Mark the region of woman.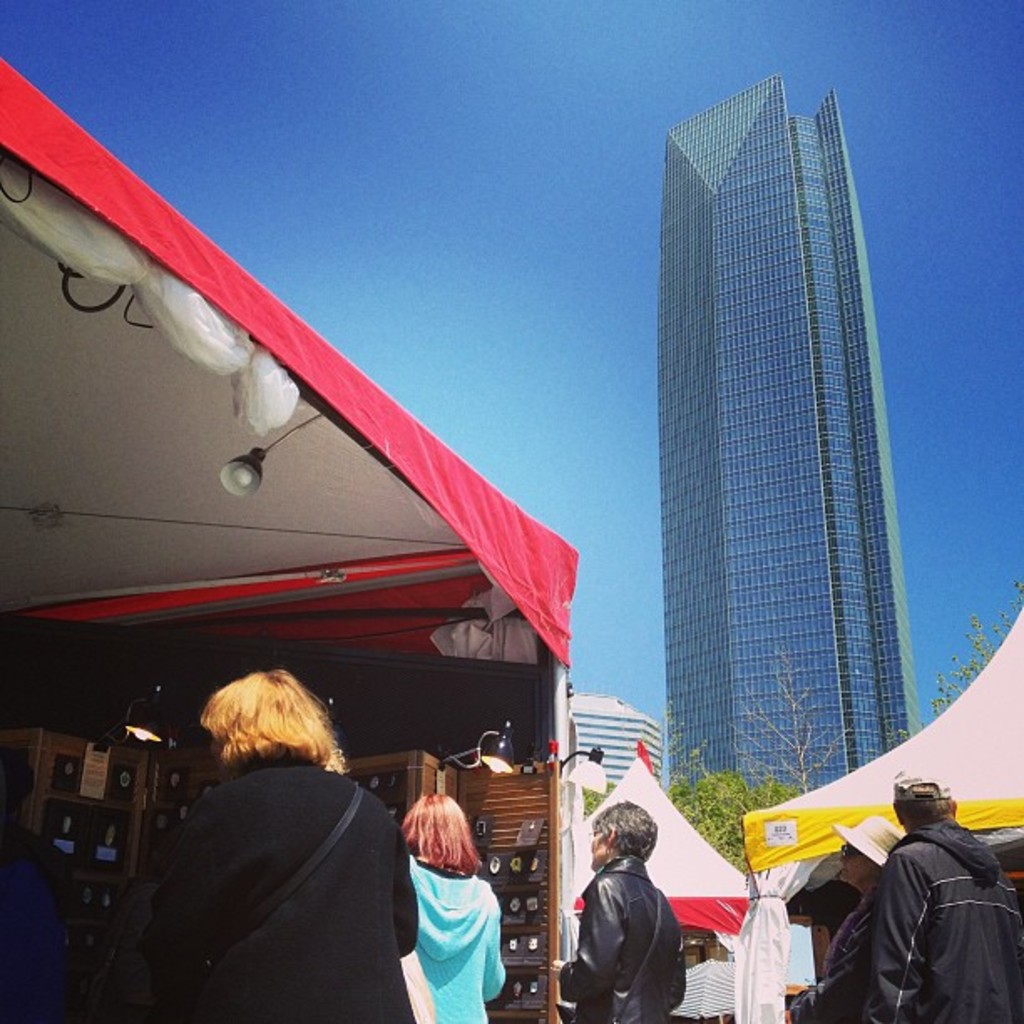
Region: Rect(790, 813, 902, 1022).
